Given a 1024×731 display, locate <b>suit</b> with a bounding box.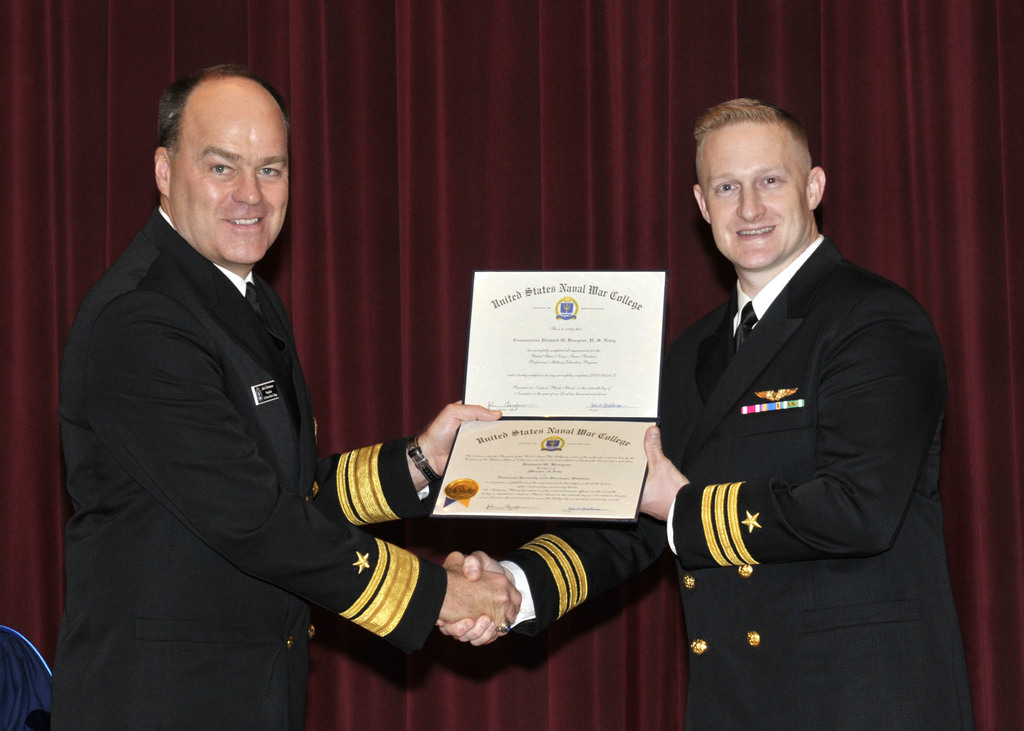
Located: locate(49, 103, 428, 721).
